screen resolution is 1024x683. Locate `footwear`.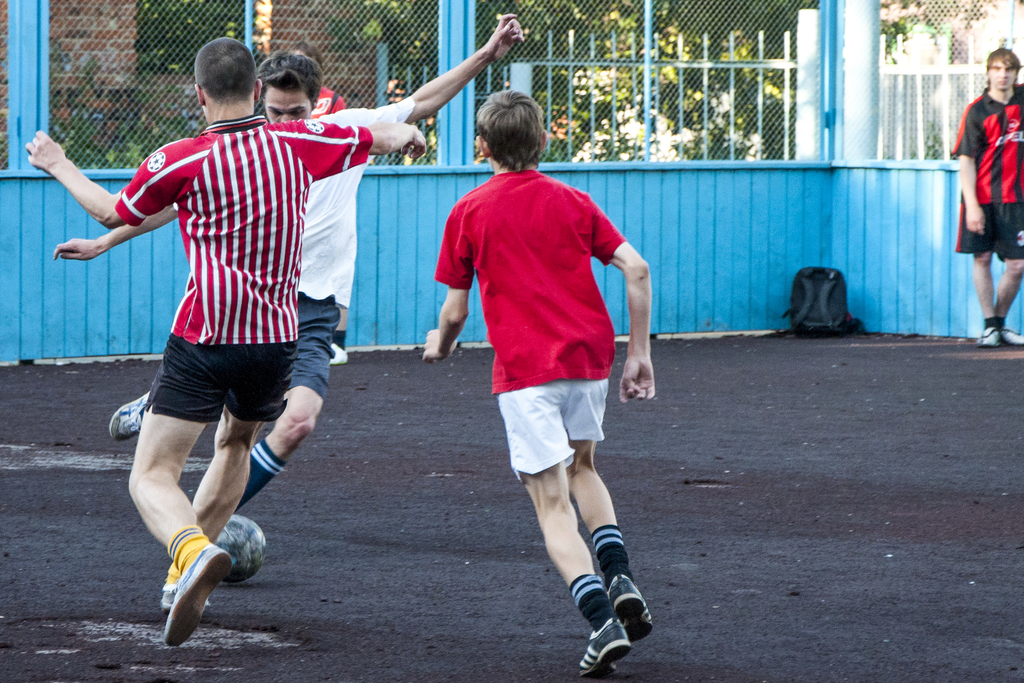
[left=1003, top=325, right=1023, bottom=346].
